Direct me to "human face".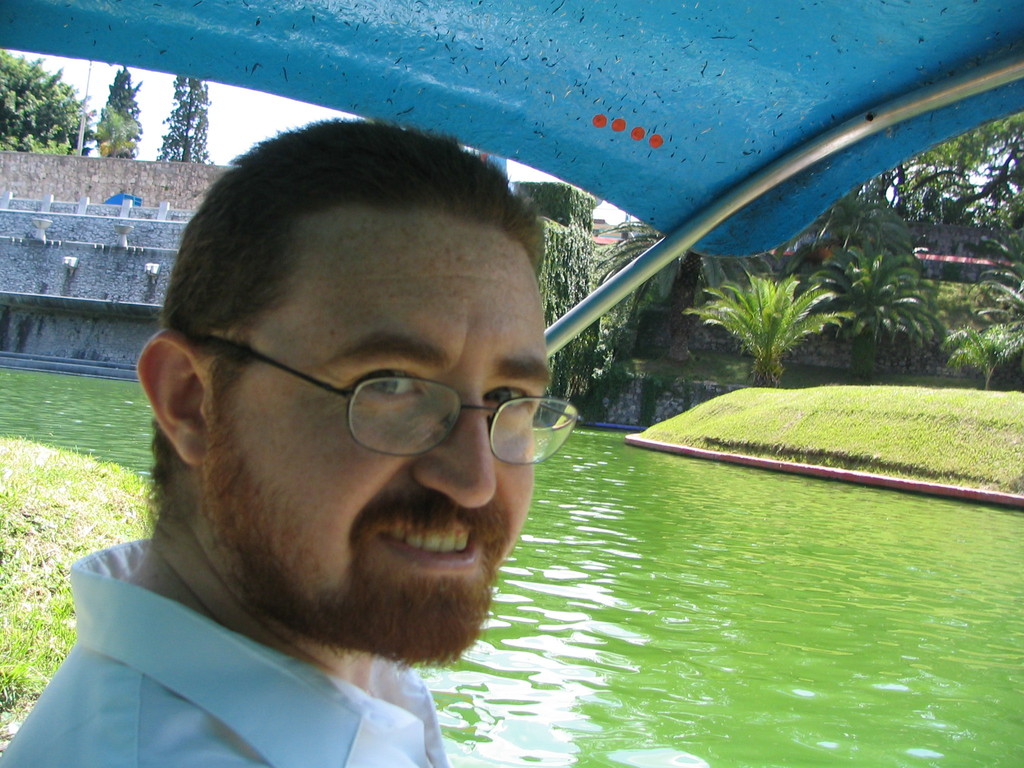
Direction: 203,203,550,659.
